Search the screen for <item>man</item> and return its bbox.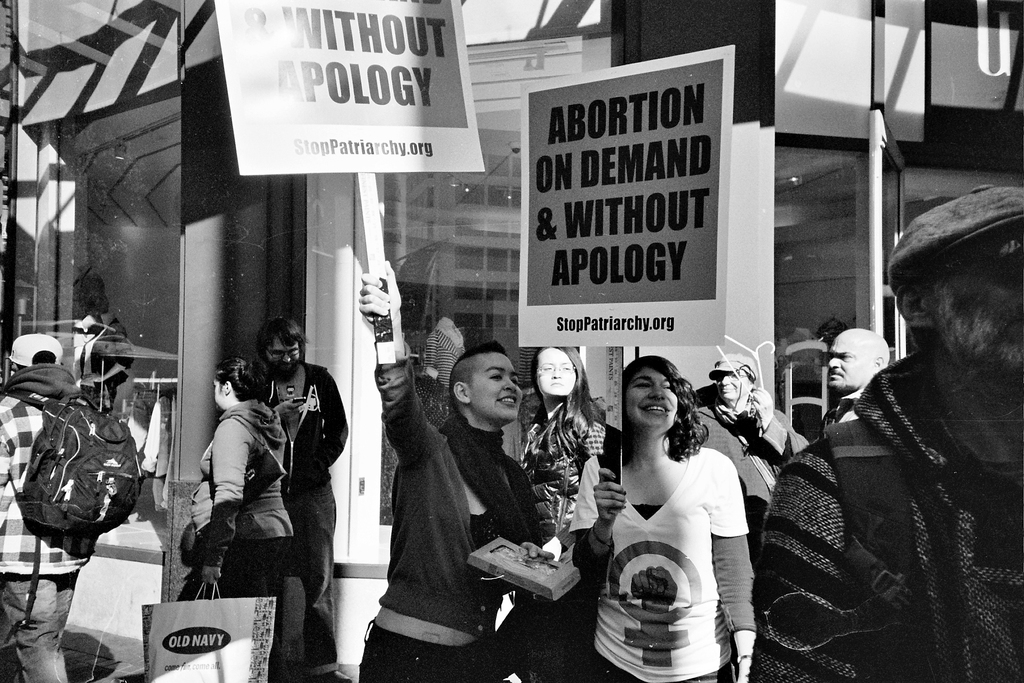
Found: <region>819, 327, 892, 443</region>.
